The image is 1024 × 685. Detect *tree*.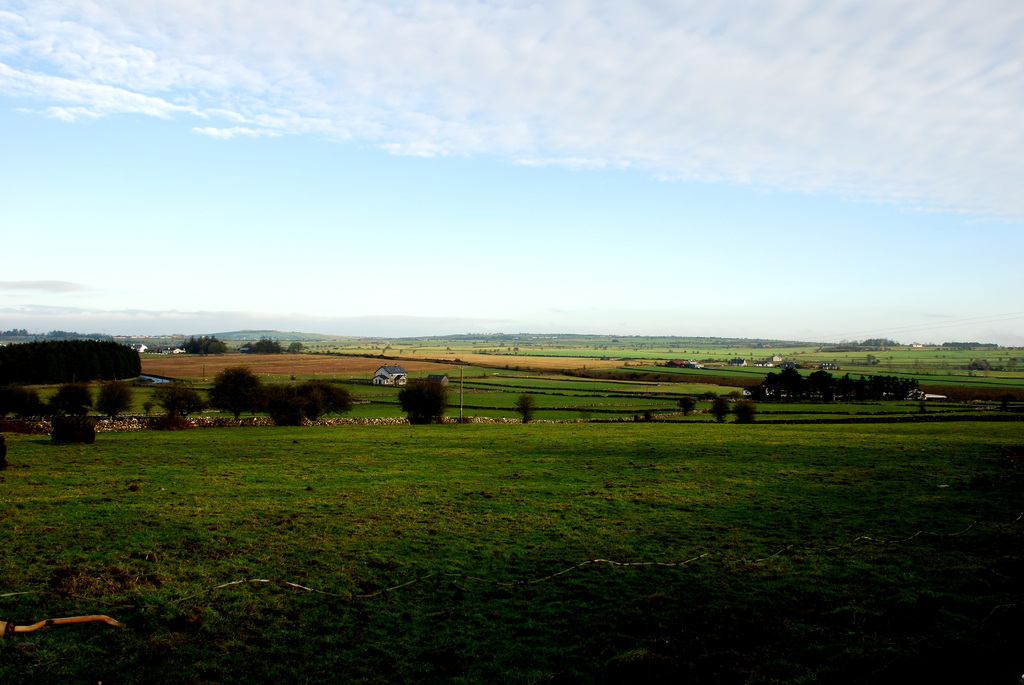
Detection: <bbox>676, 396, 698, 421</bbox>.
